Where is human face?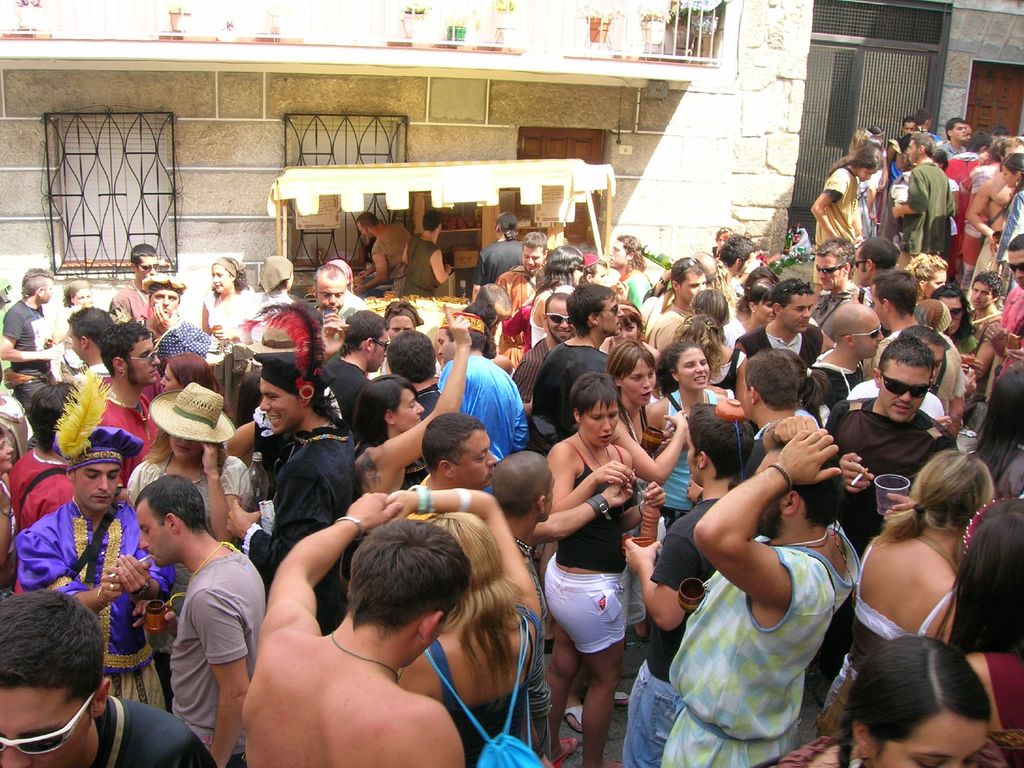
0, 690, 92, 767.
